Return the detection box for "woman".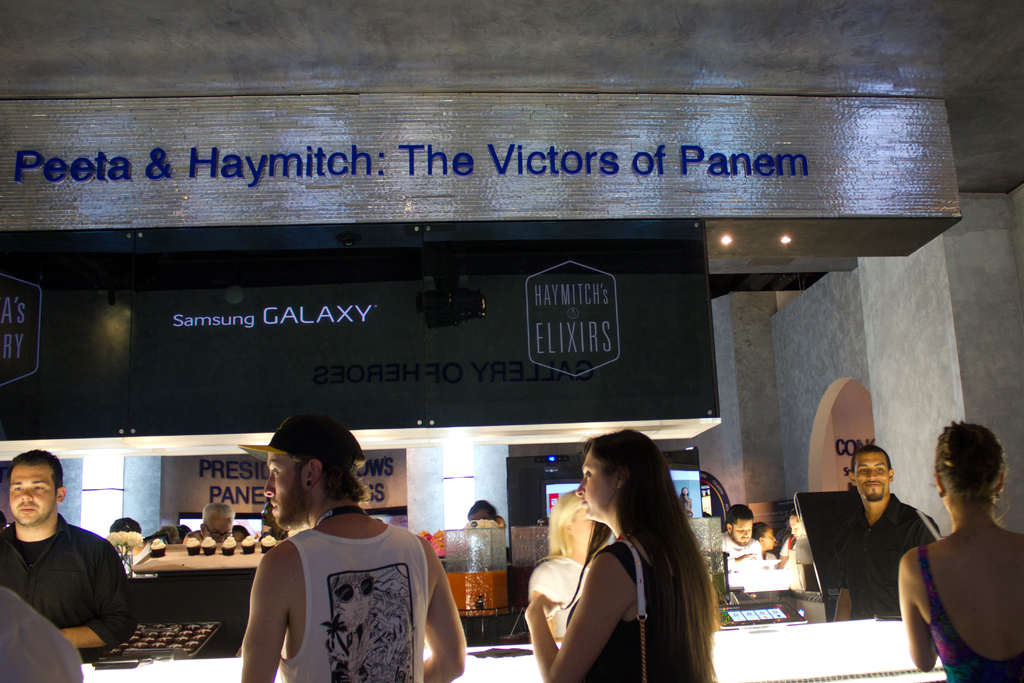
Rect(524, 431, 716, 682).
